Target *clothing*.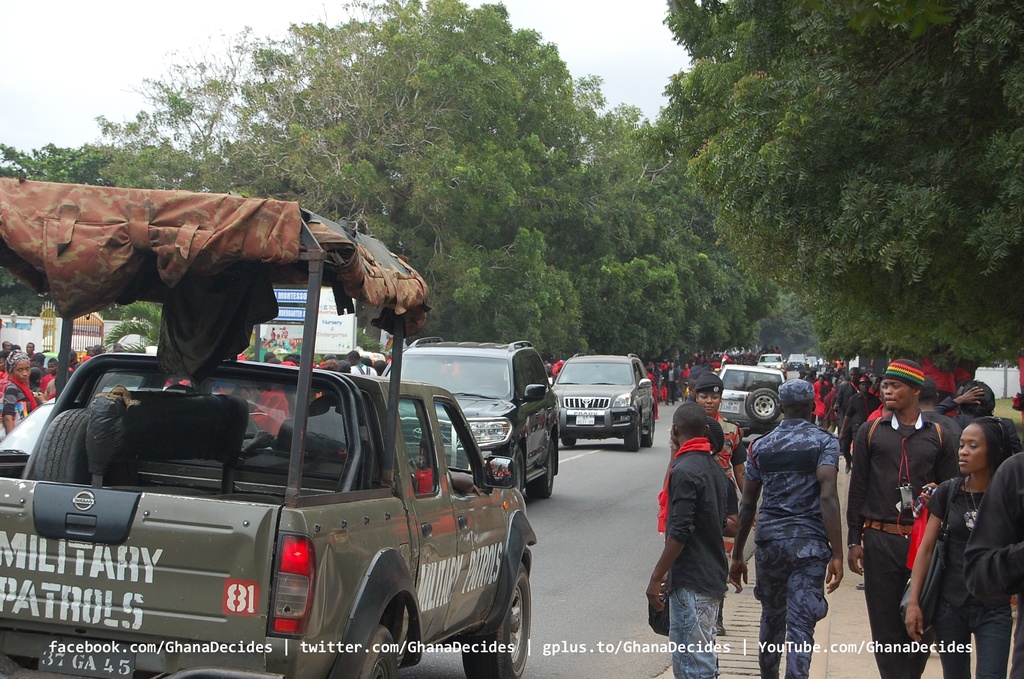
Target region: (0,377,28,427).
